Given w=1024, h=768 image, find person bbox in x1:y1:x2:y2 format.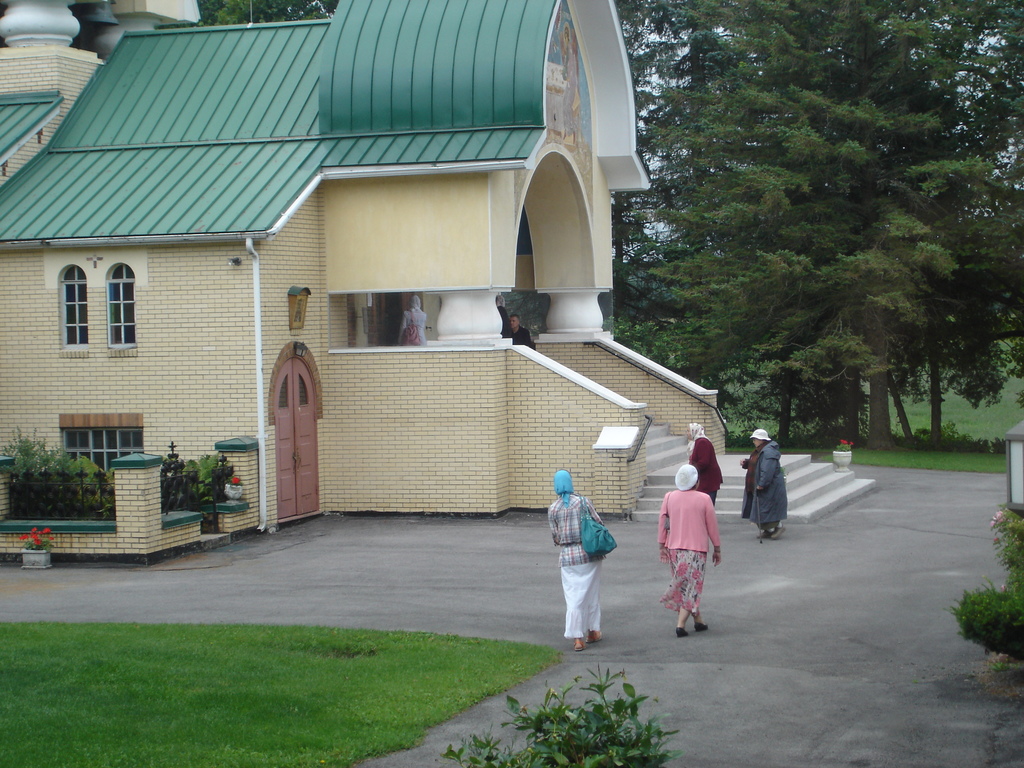
691:422:726:500.
